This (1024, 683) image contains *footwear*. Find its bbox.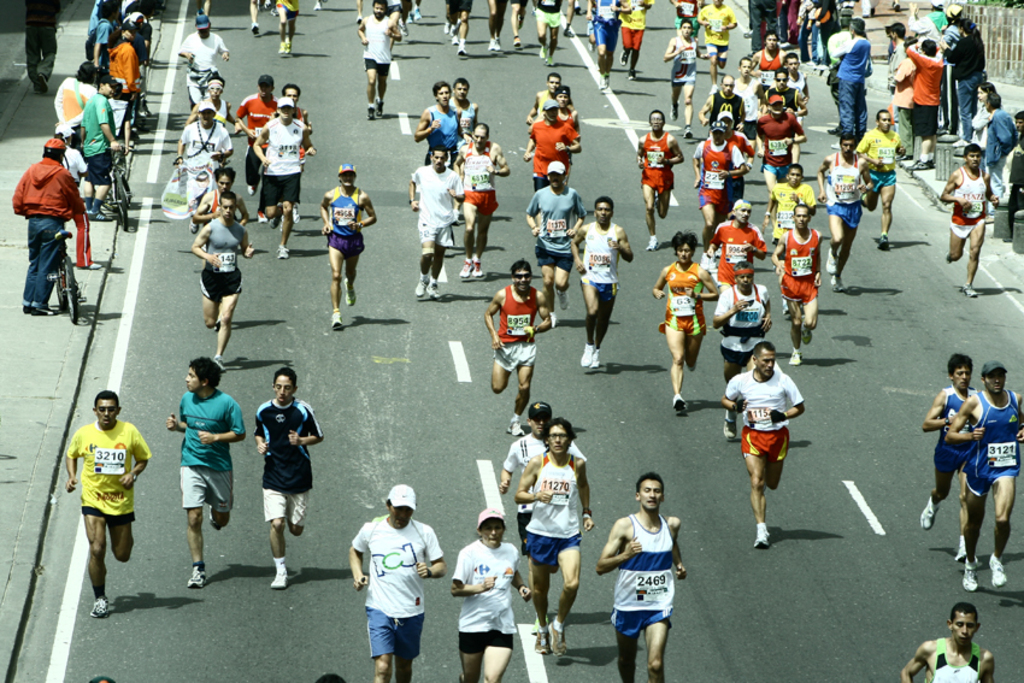
699/249/710/273.
